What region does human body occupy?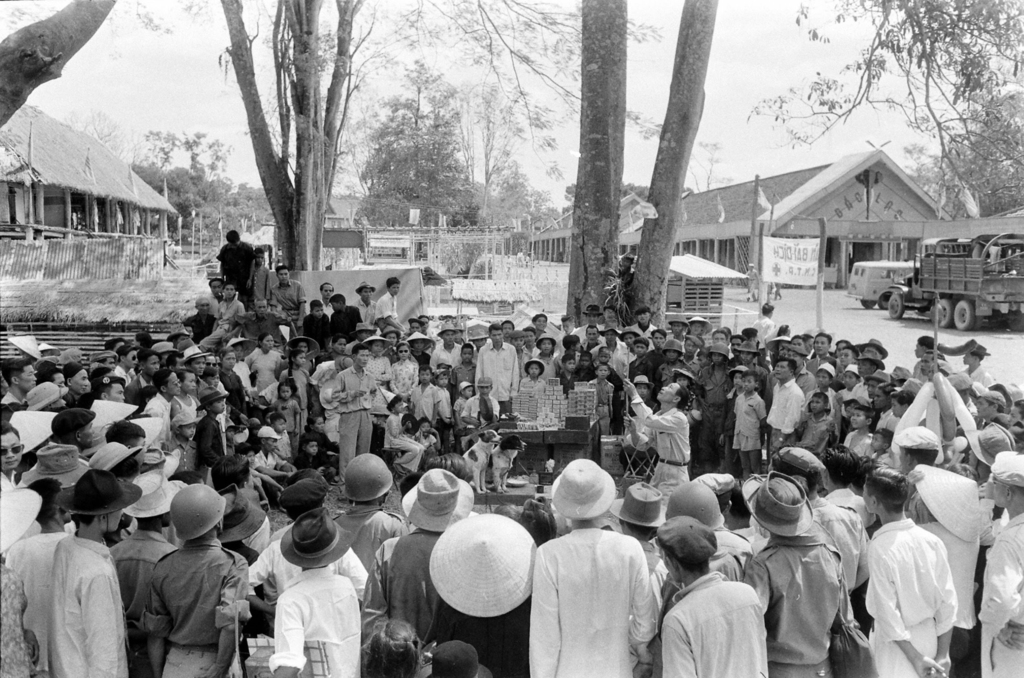
<bbox>808, 494, 865, 590</bbox>.
